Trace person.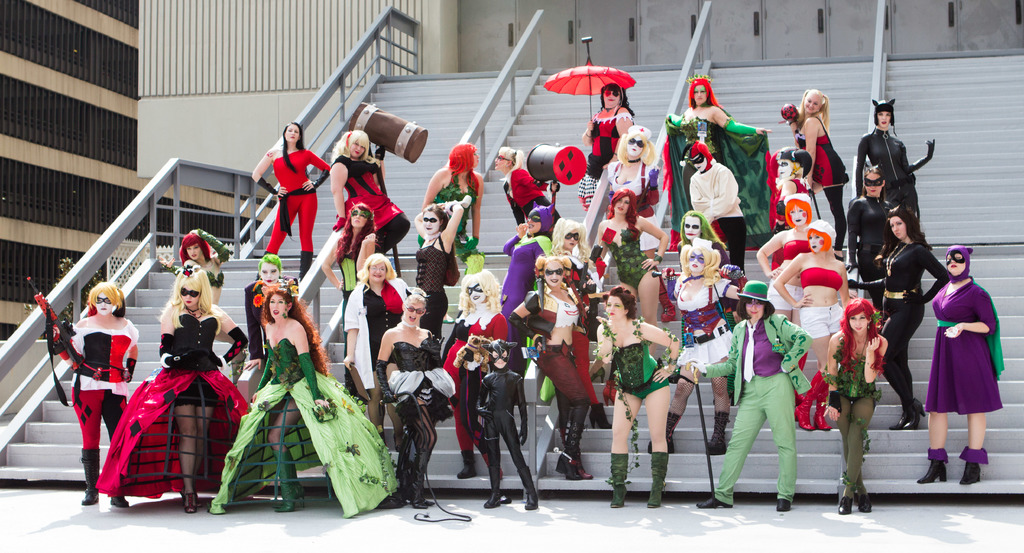
Traced to {"left": 250, "top": 118, "right": 317, "bottom": 275}.
